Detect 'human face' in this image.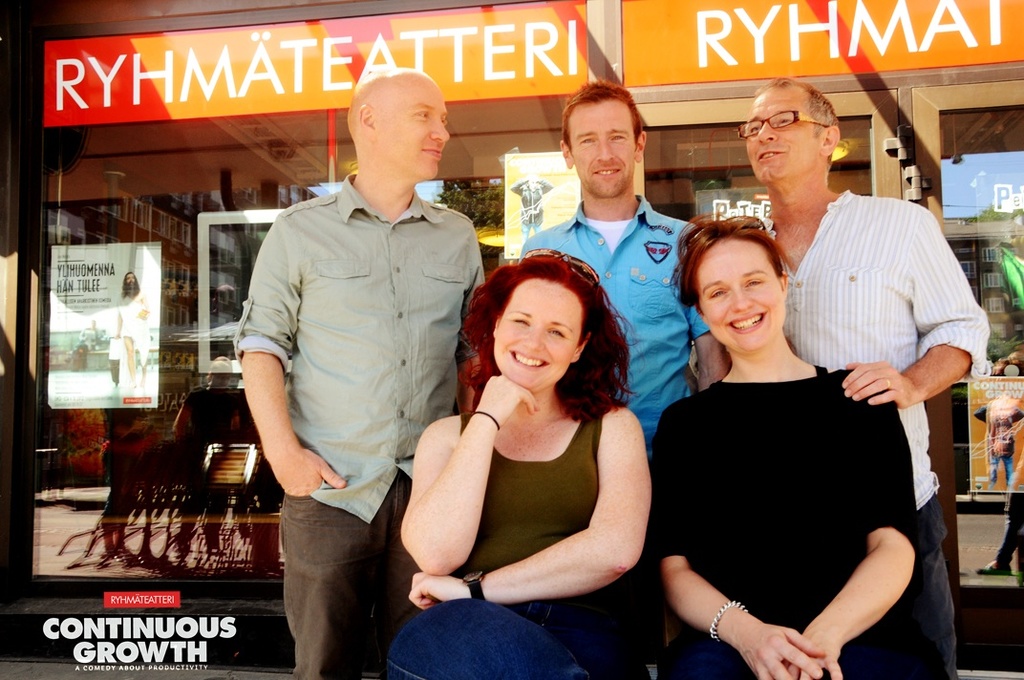
Detection: bbox=(708, 239, 773, 352).
